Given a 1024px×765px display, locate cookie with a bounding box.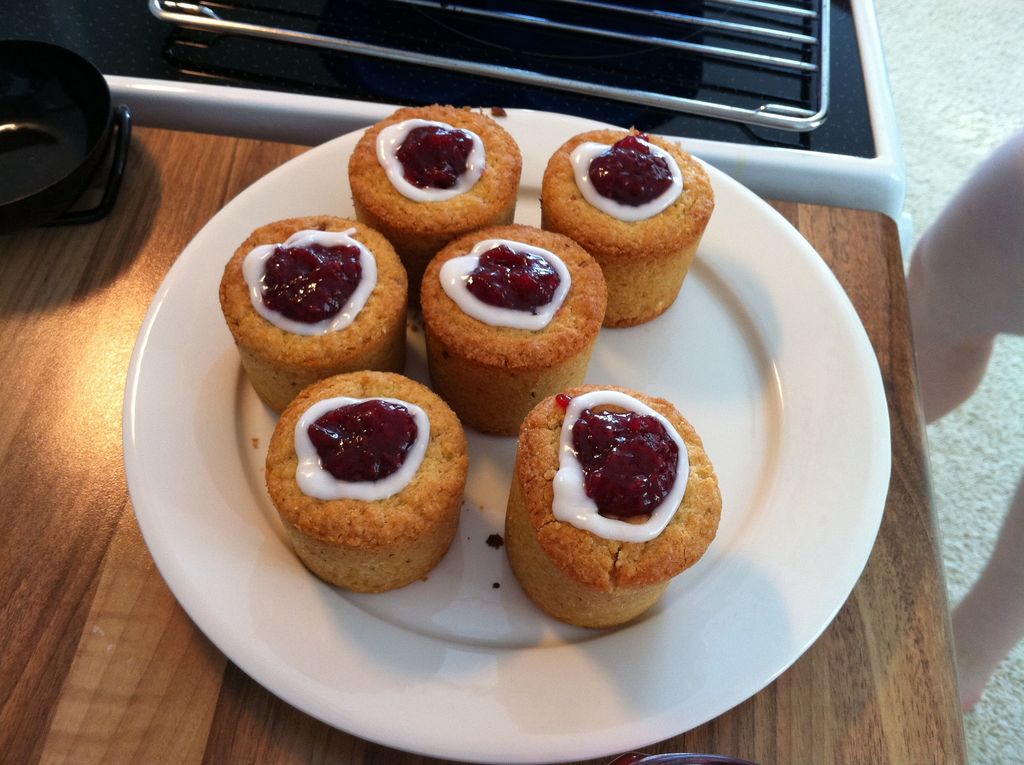
Located: region(499, 385, 726, 630).
